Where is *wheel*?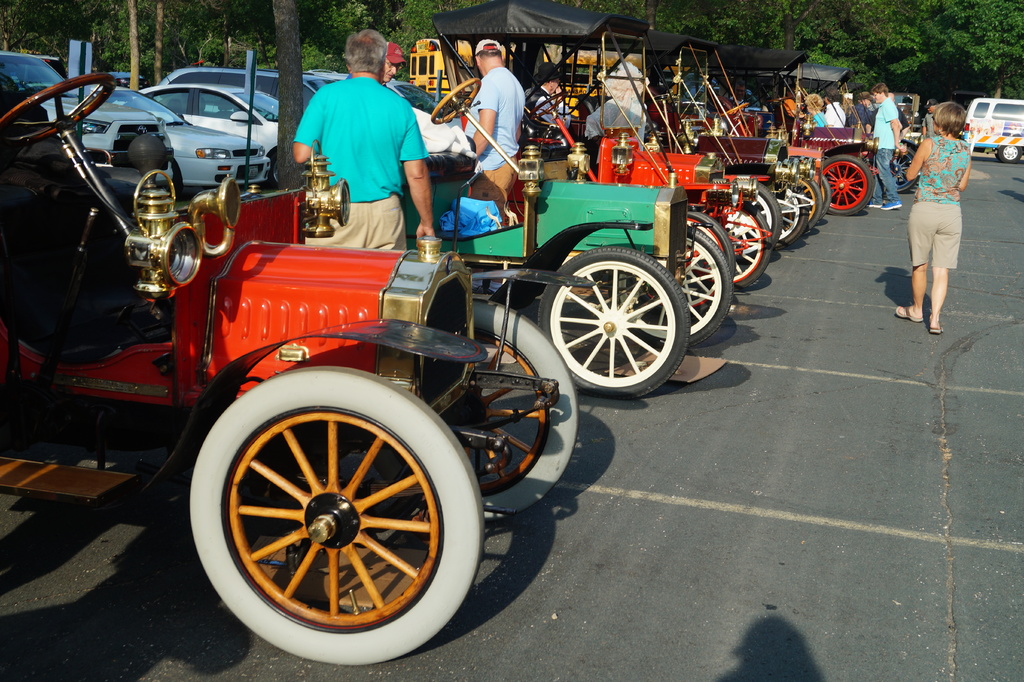
(x1=188, y1=366, x2=483, y2=662).
